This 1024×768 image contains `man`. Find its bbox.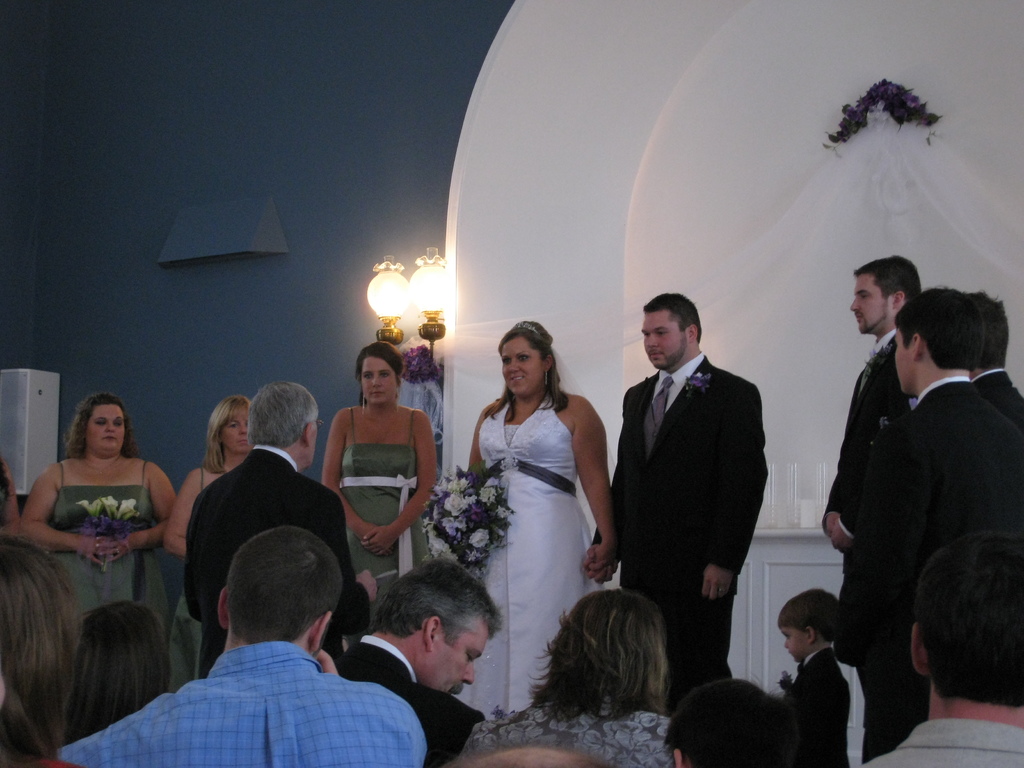
56,521,425,767.
